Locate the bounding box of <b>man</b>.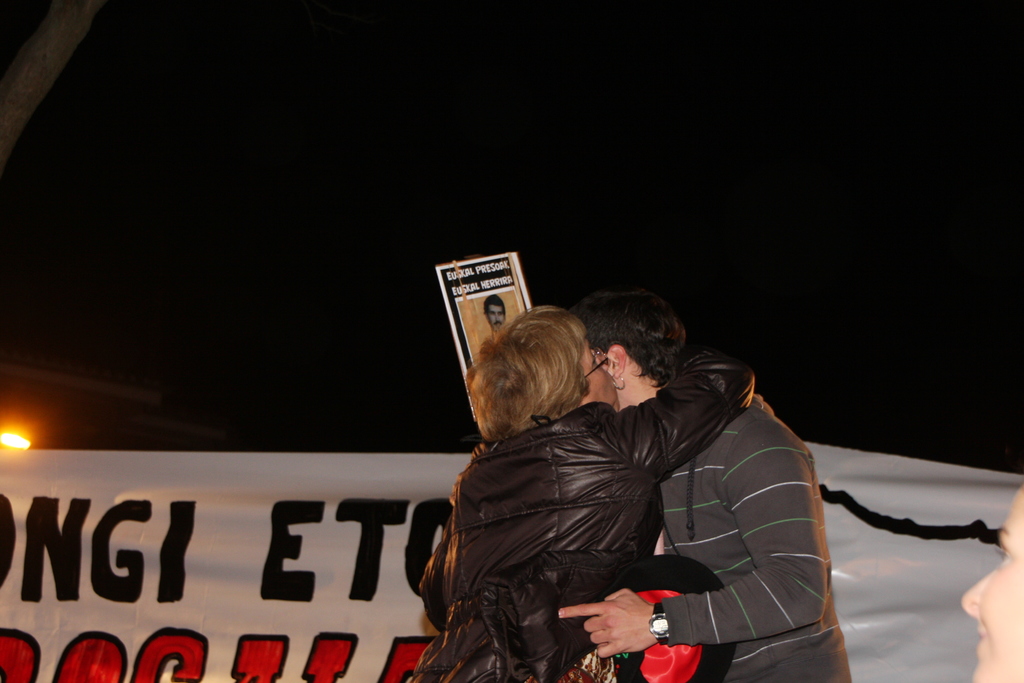
Bounding box: bbox=[555, 300, 858, 682].
